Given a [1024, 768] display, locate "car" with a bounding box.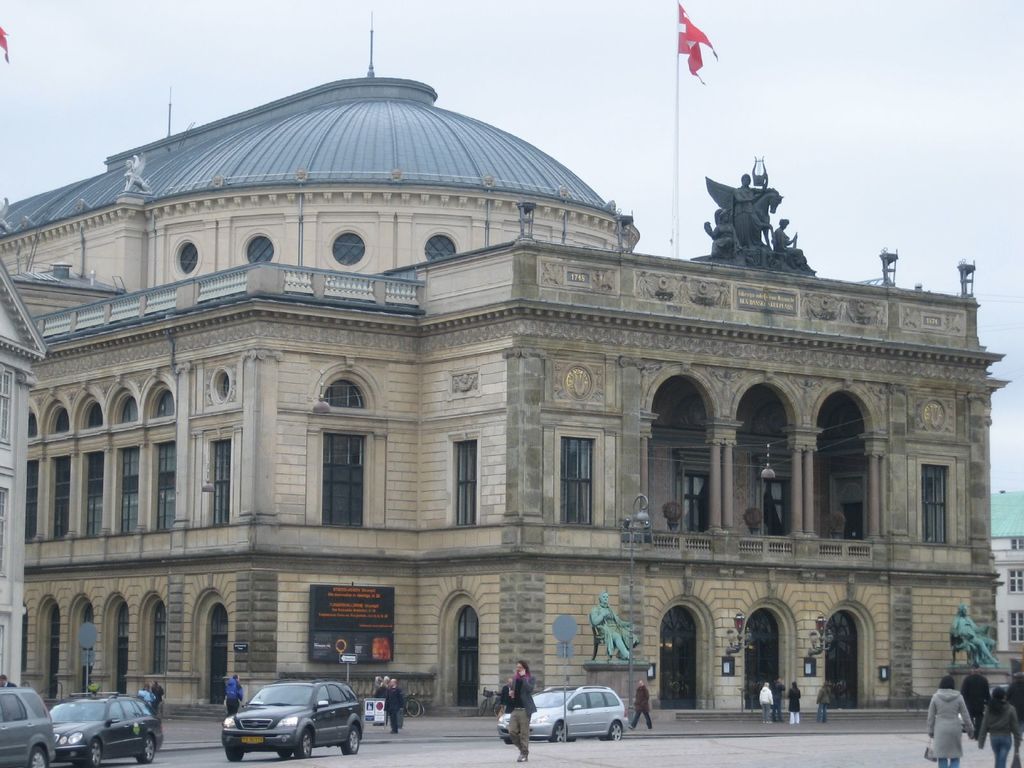
Located: 51,693,161,767.
